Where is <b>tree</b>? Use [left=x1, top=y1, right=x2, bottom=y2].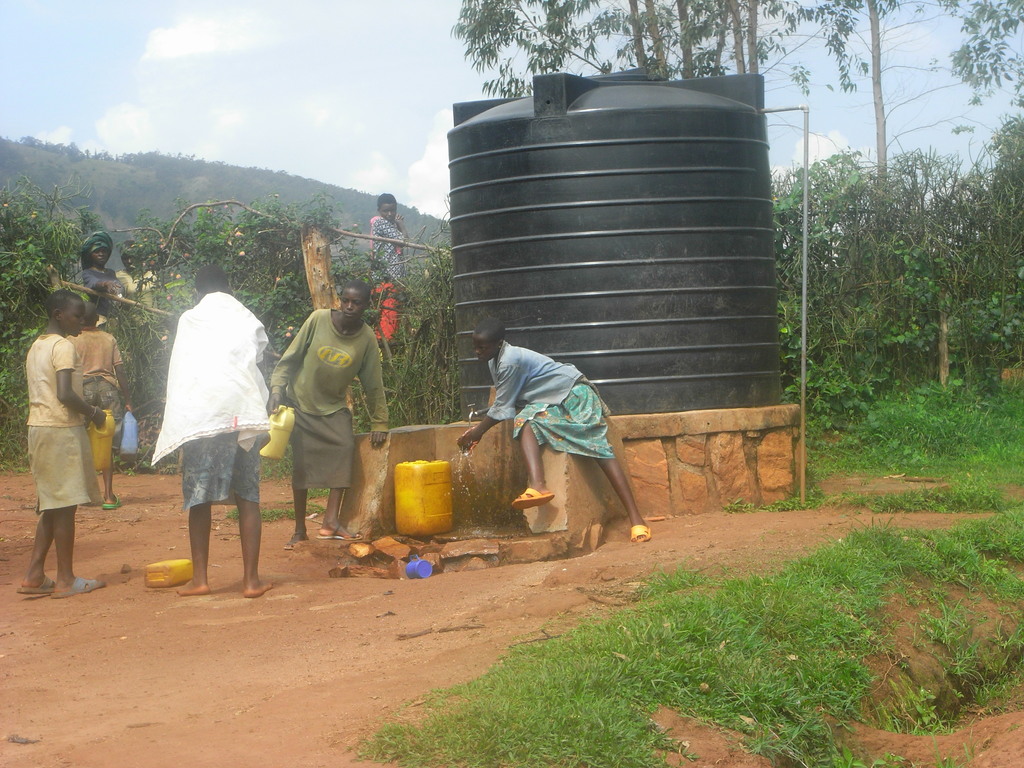
[left=826, top=0, right=974, bottom=333].
